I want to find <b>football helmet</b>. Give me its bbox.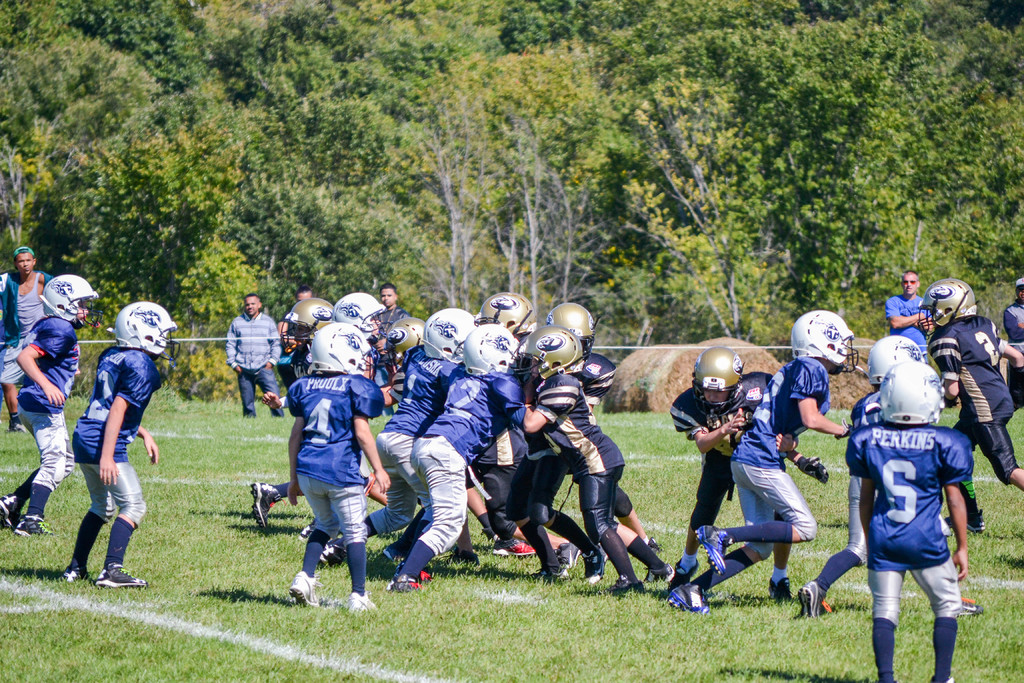
region(692, 345, 749, 412).
